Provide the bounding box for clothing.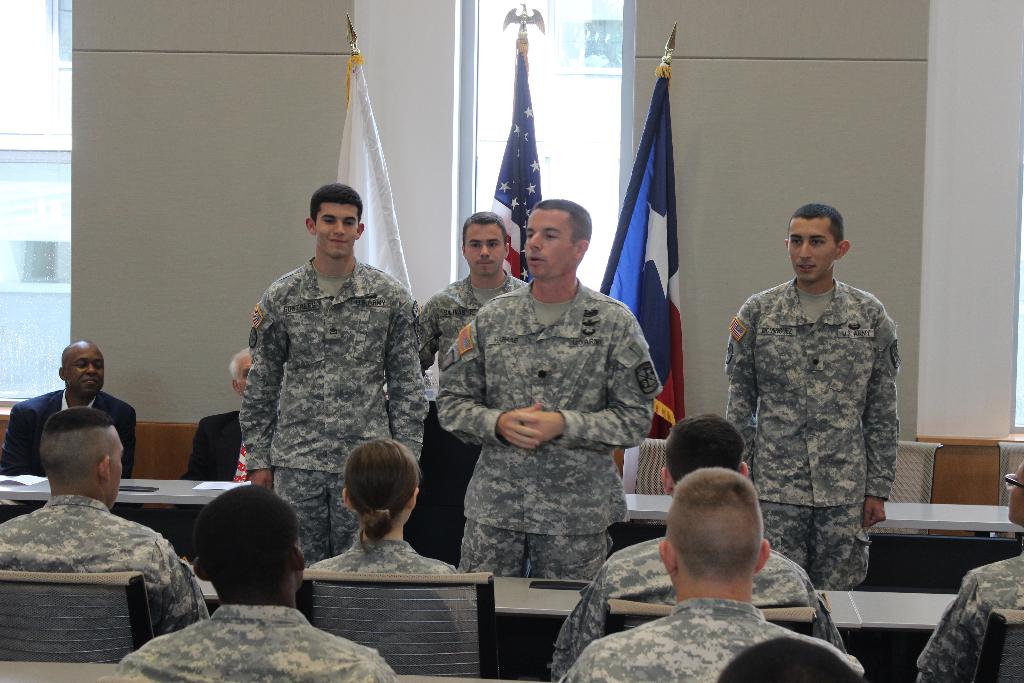
(440, 283, 664, 573).
